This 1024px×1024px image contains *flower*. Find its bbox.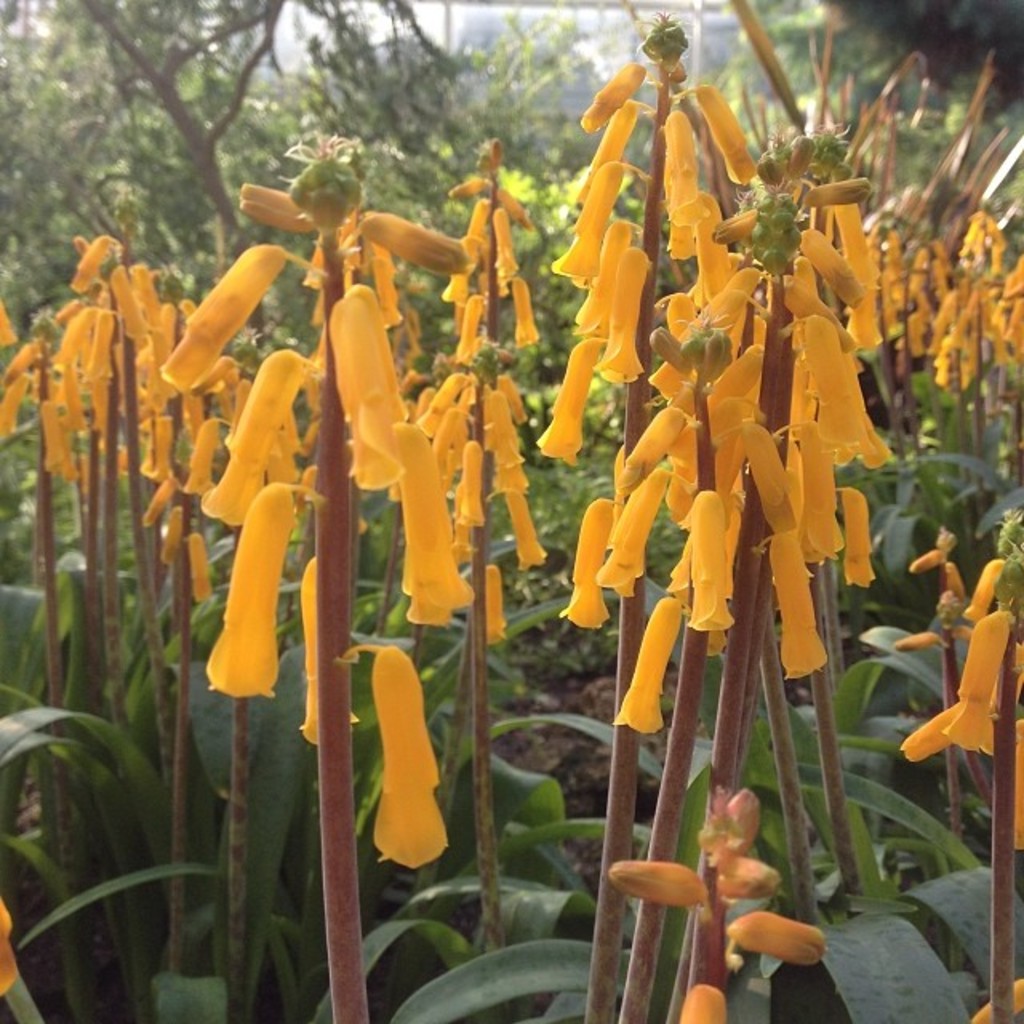
<box>349,602,454,898</box>.
